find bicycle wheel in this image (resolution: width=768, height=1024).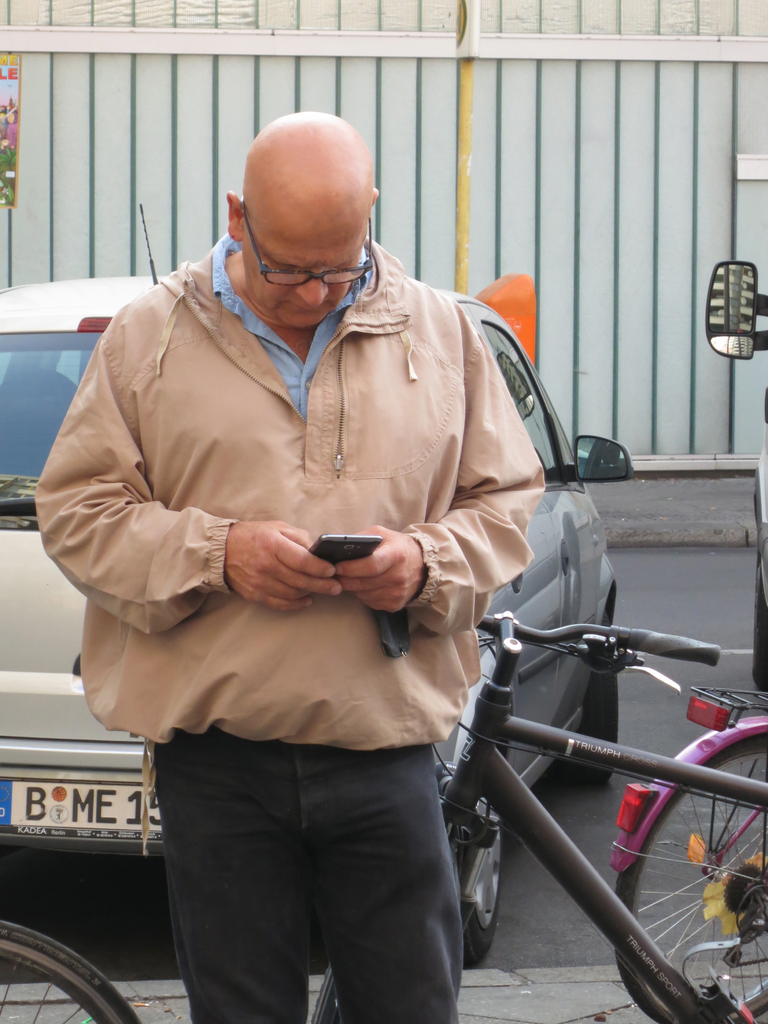
box(621, 731, 764, 990).
